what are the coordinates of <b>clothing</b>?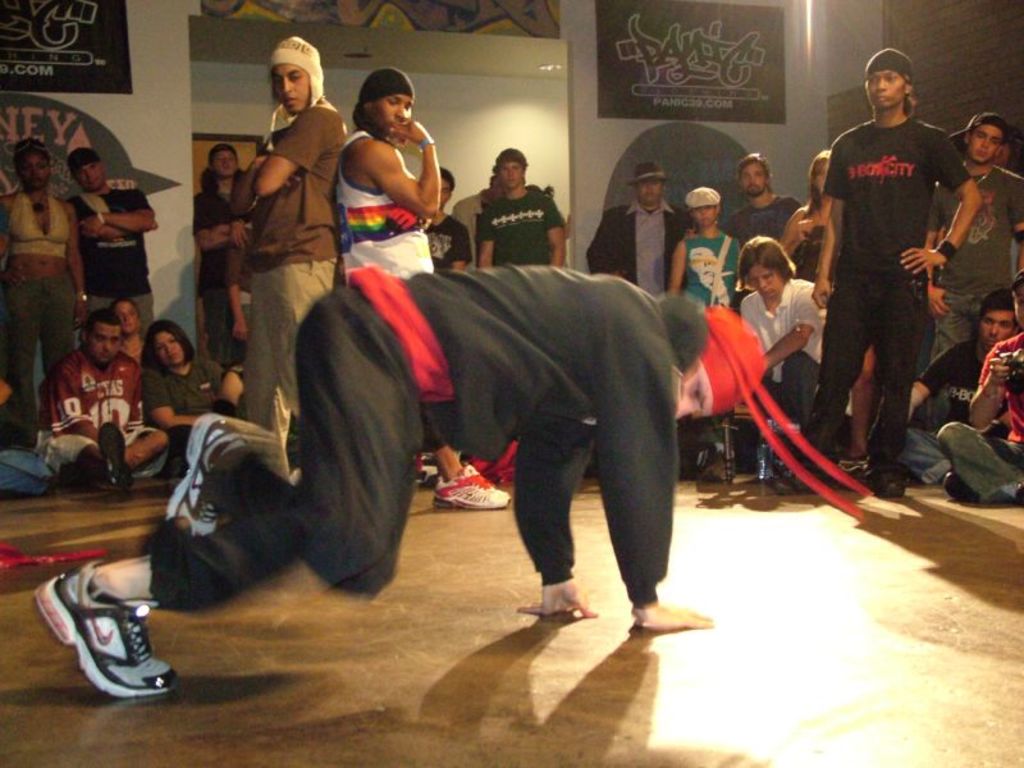
rect(239, 104, 347, 275).
